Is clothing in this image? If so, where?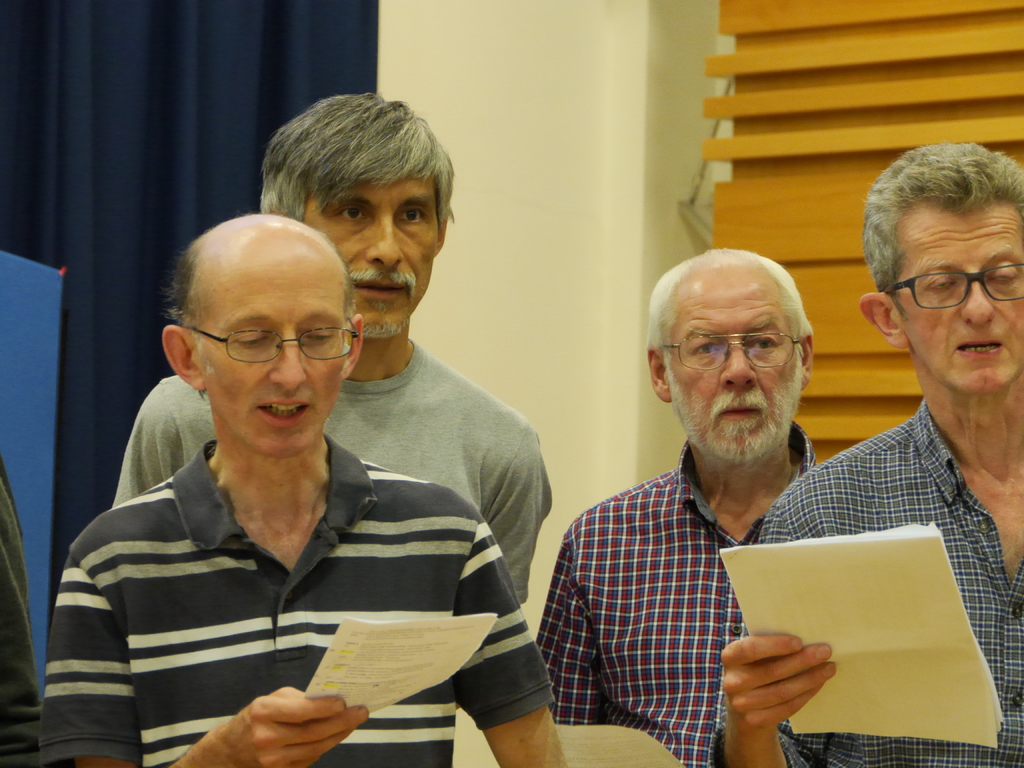
Yes, at box(712, 400, 1023, 767).
